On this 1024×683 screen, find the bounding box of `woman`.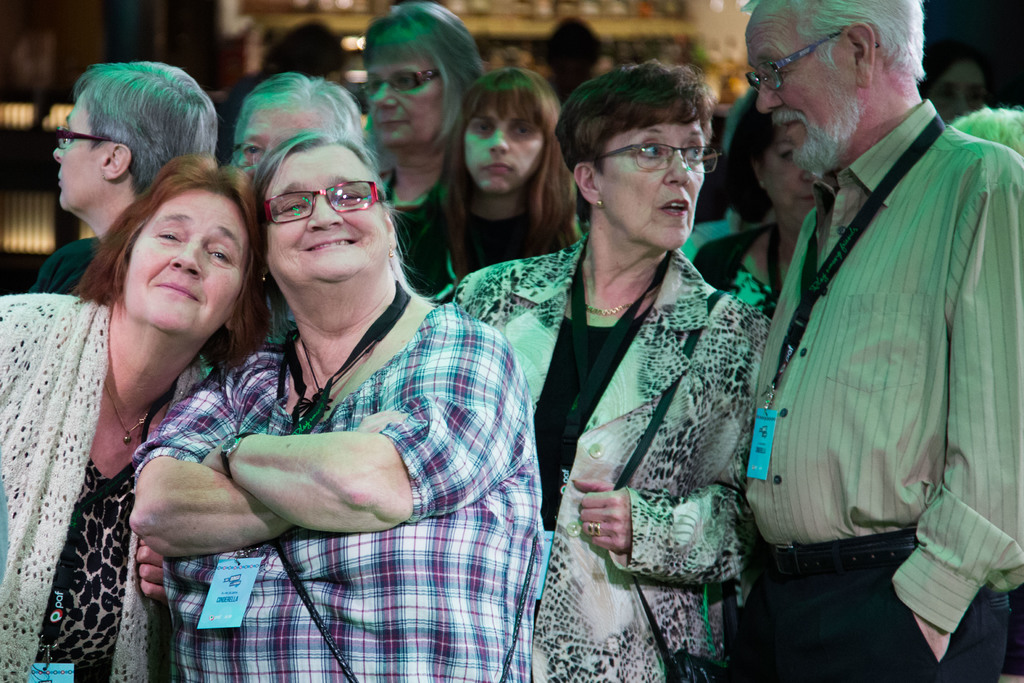
Bounding box: box=[445, 54, 764, 682].
